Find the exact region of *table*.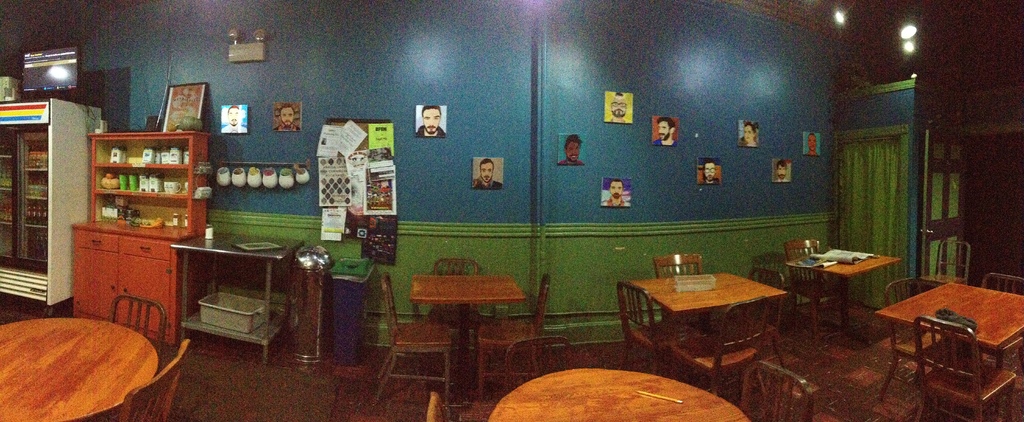
Exact region: Rect(635, 273, 794, 358).
